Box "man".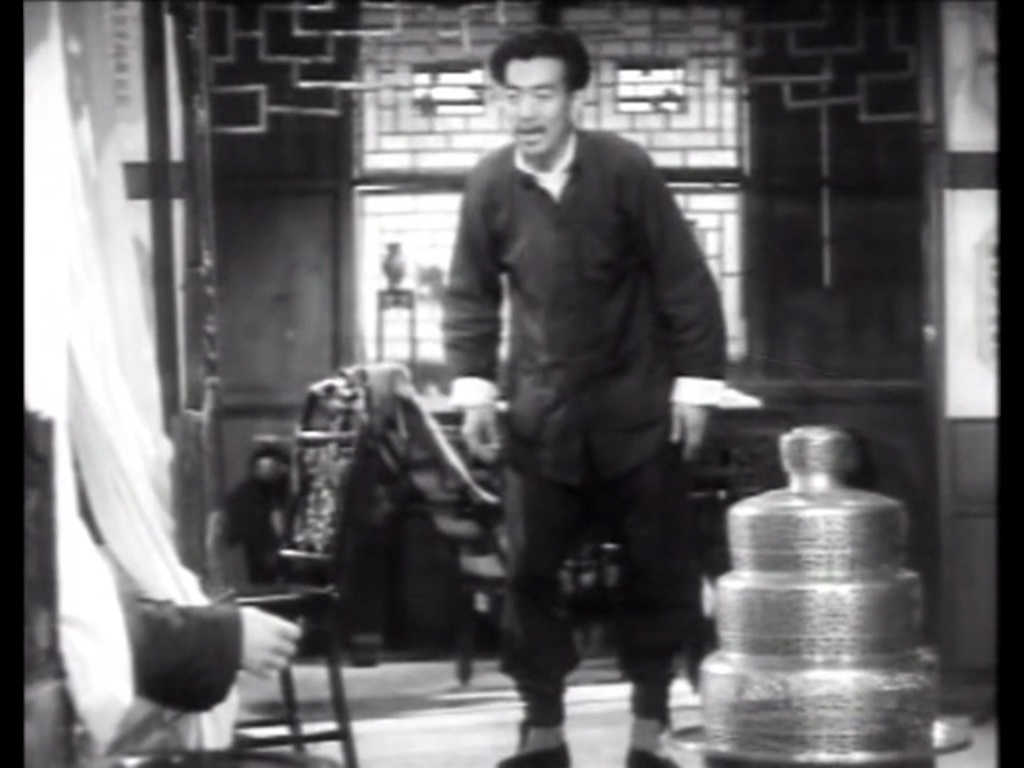
l=431, t=28, r=753, b=767.
